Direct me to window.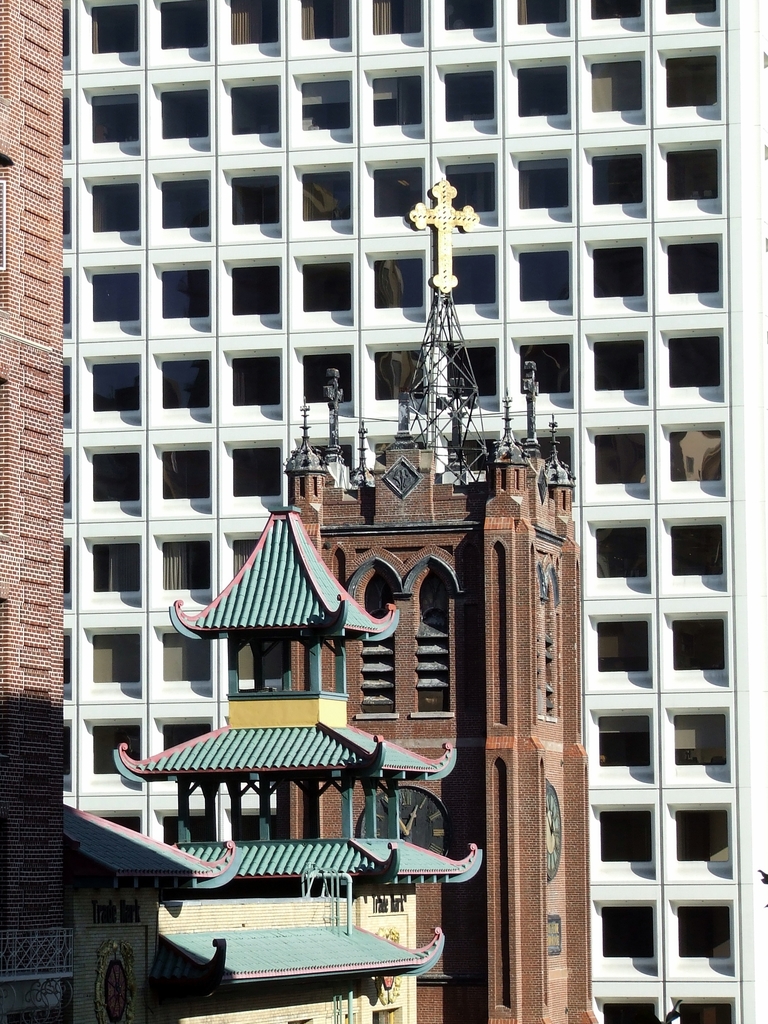
Direction: box(600, 715, 654, 764).
